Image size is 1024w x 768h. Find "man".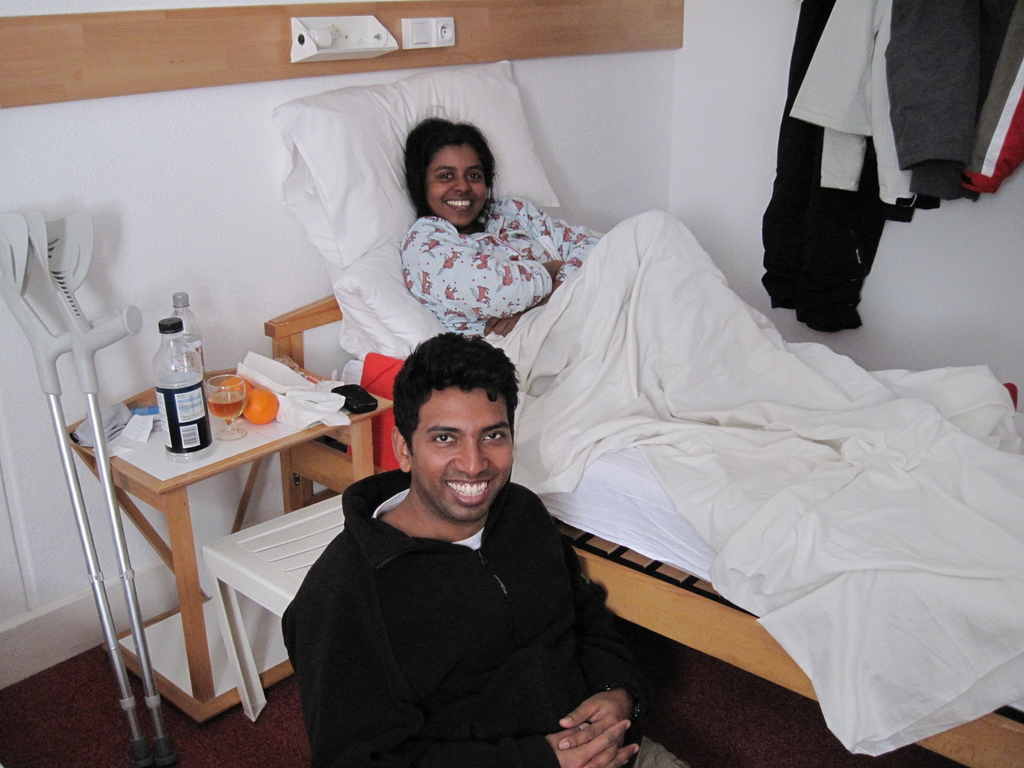
[266,328,643,760].
